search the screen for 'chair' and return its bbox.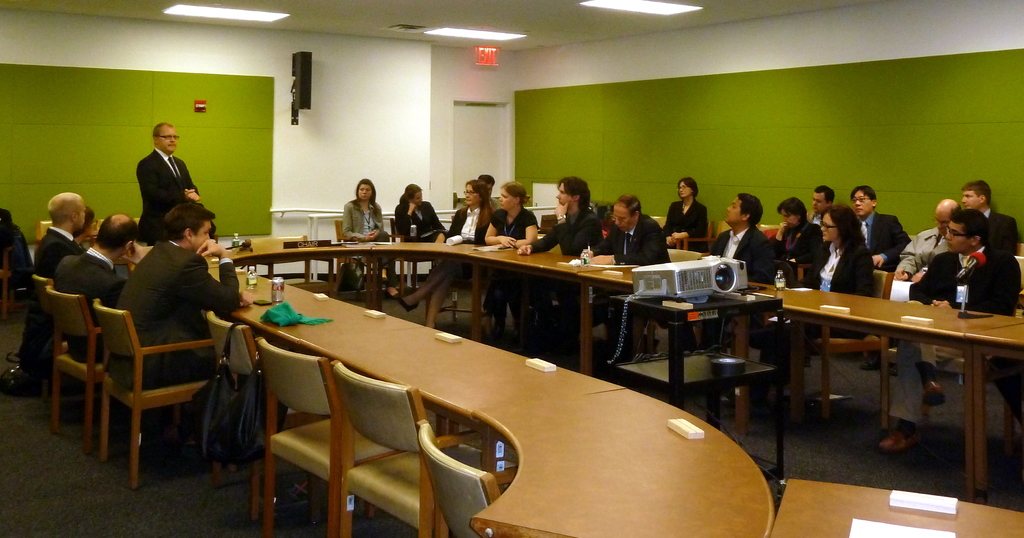
Found: l=814, t=269, r=900, b=421.
